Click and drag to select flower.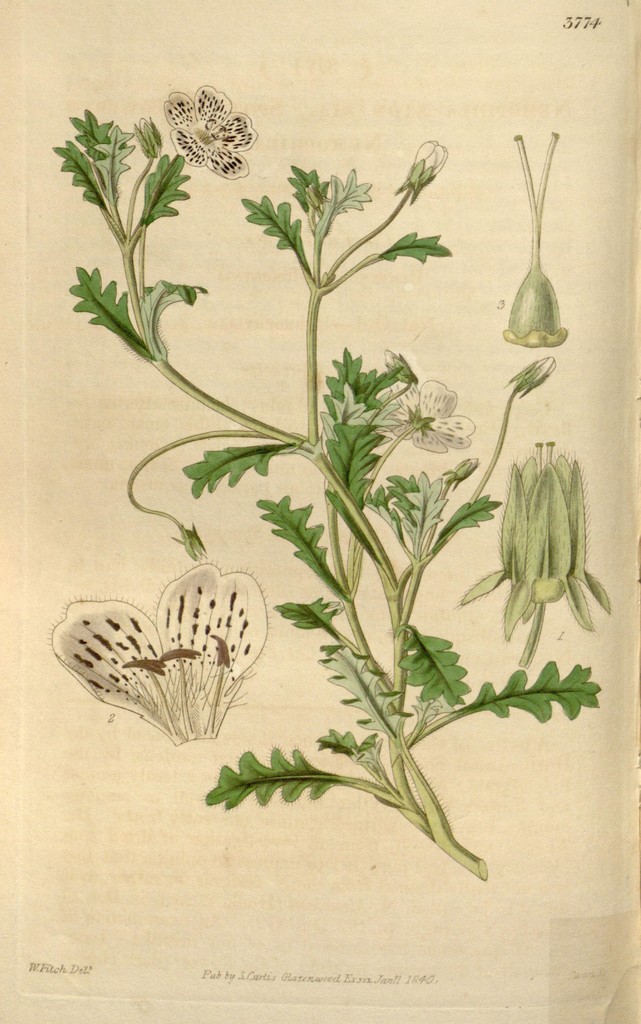
Selection: 394:140:450:200.
